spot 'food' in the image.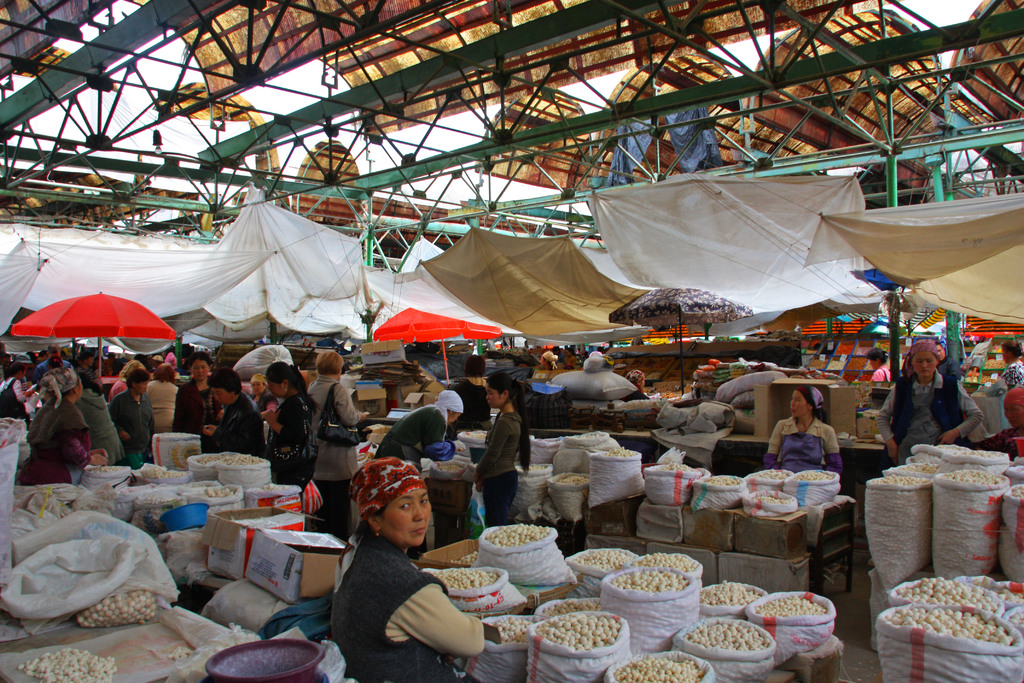
'food' found at l=932, t=443, r=998, b=459.
